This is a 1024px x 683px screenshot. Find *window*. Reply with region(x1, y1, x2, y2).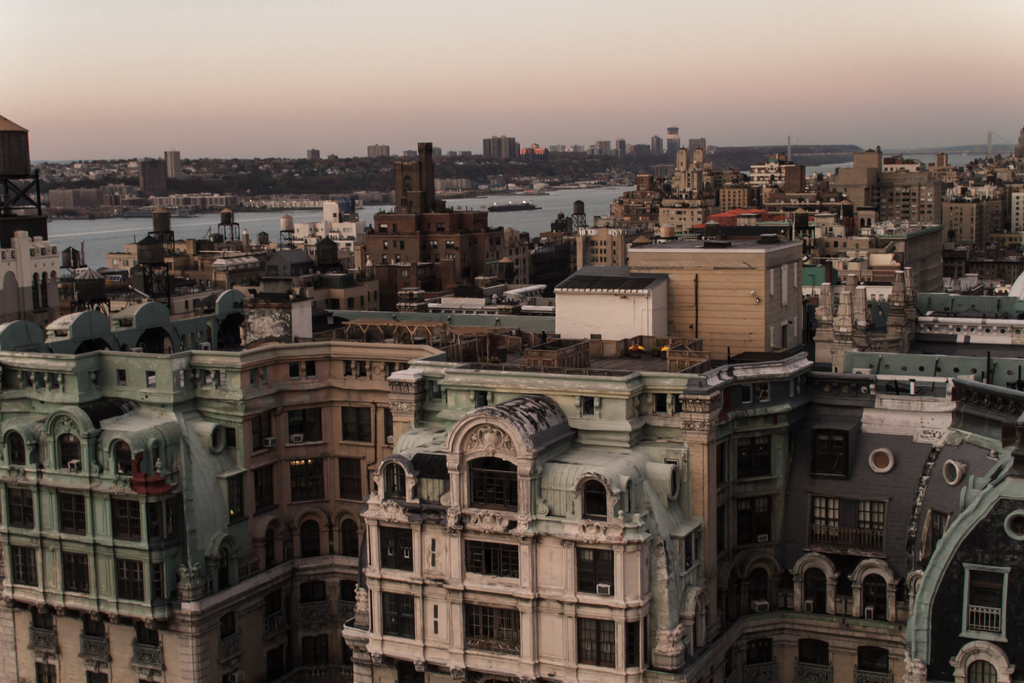
region(117, 558, 145, 604).
